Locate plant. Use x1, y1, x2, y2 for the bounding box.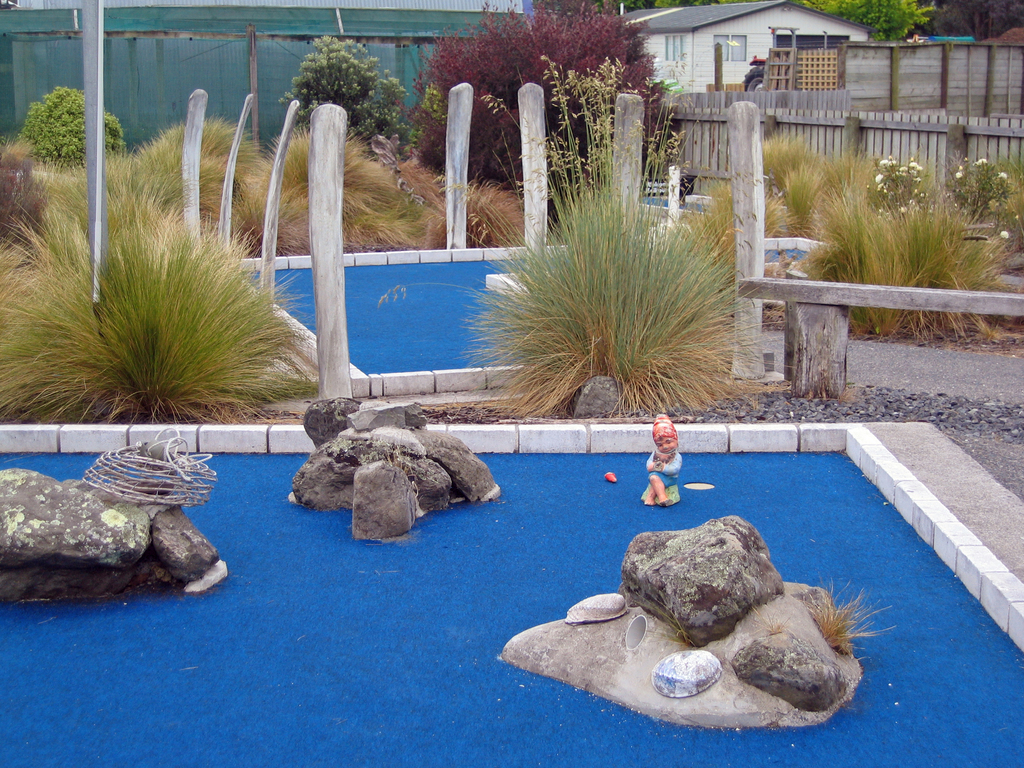
788, 175, 1010, 353.
